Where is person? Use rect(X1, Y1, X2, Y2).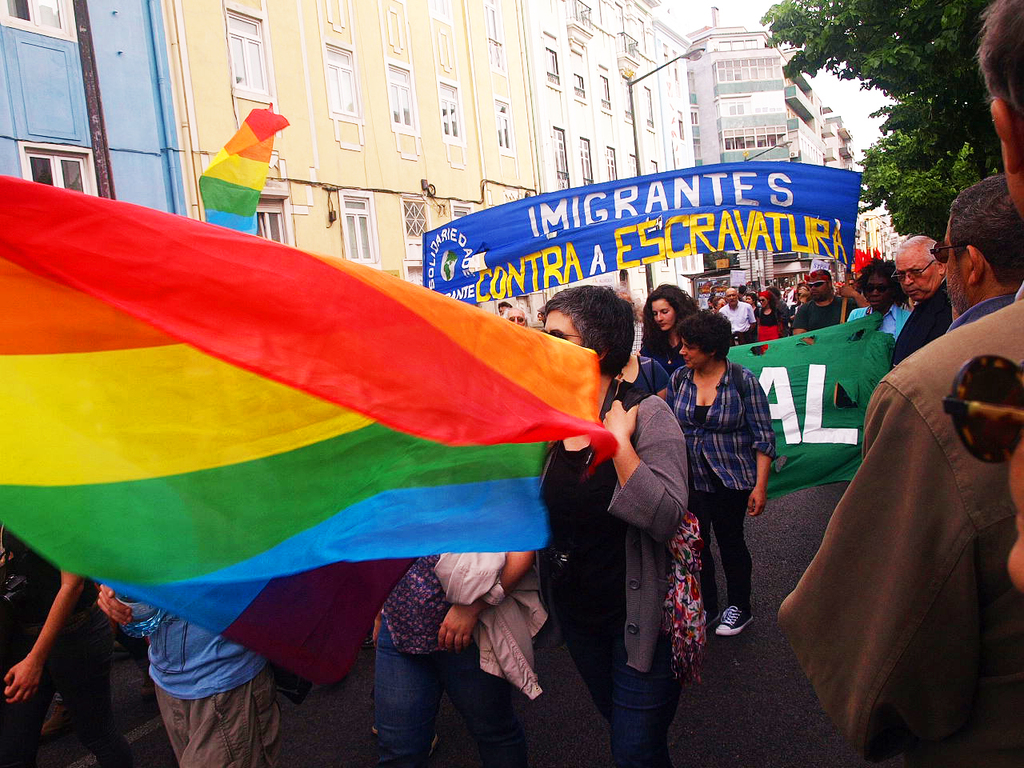
rect(854, 262, 906, 350).
